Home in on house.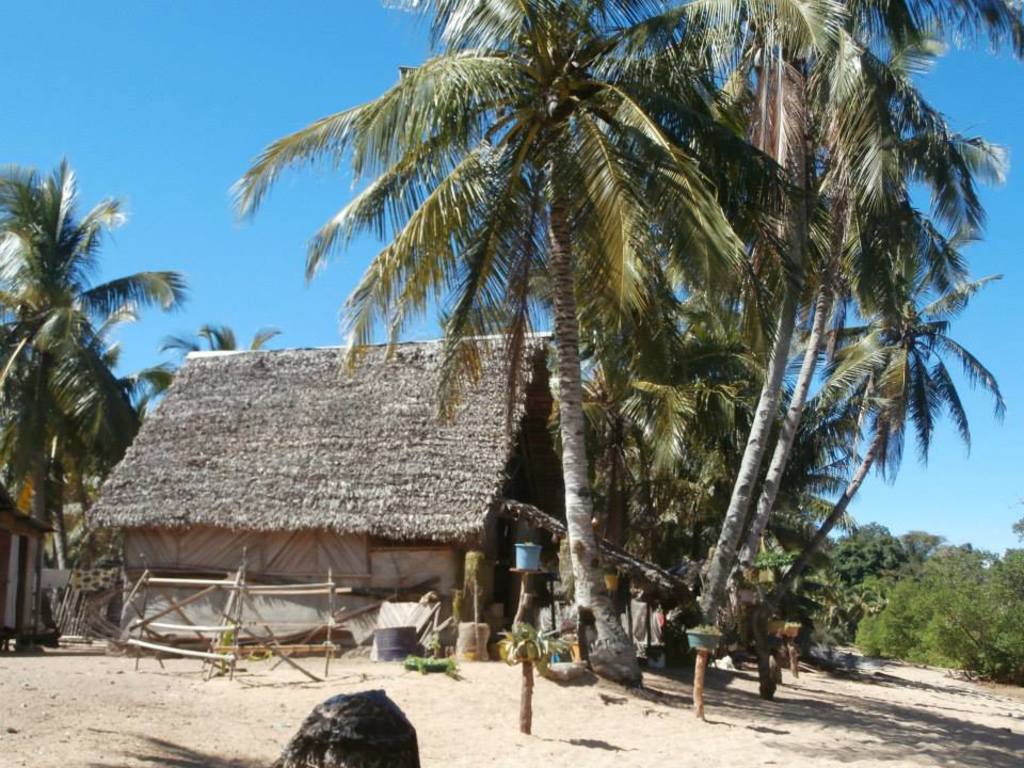
Homed in at x1=0, y1=436, x2=97, y2=631.
